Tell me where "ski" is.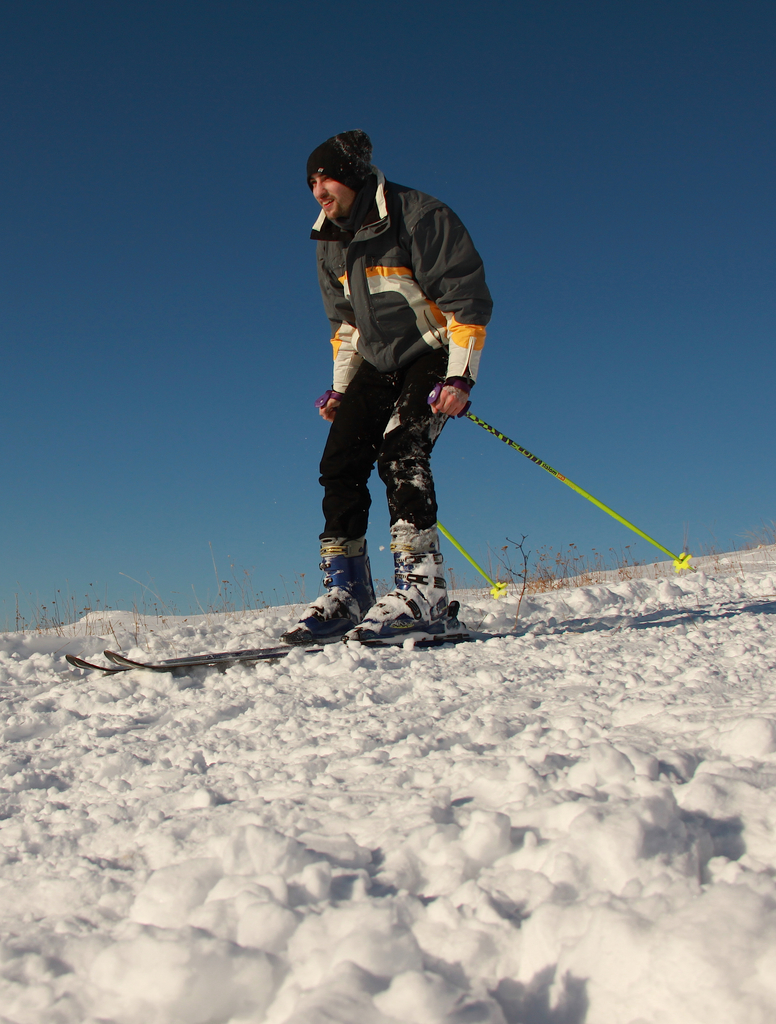
"ski" is at [left=93, top=604, right=532, bottom=673].
